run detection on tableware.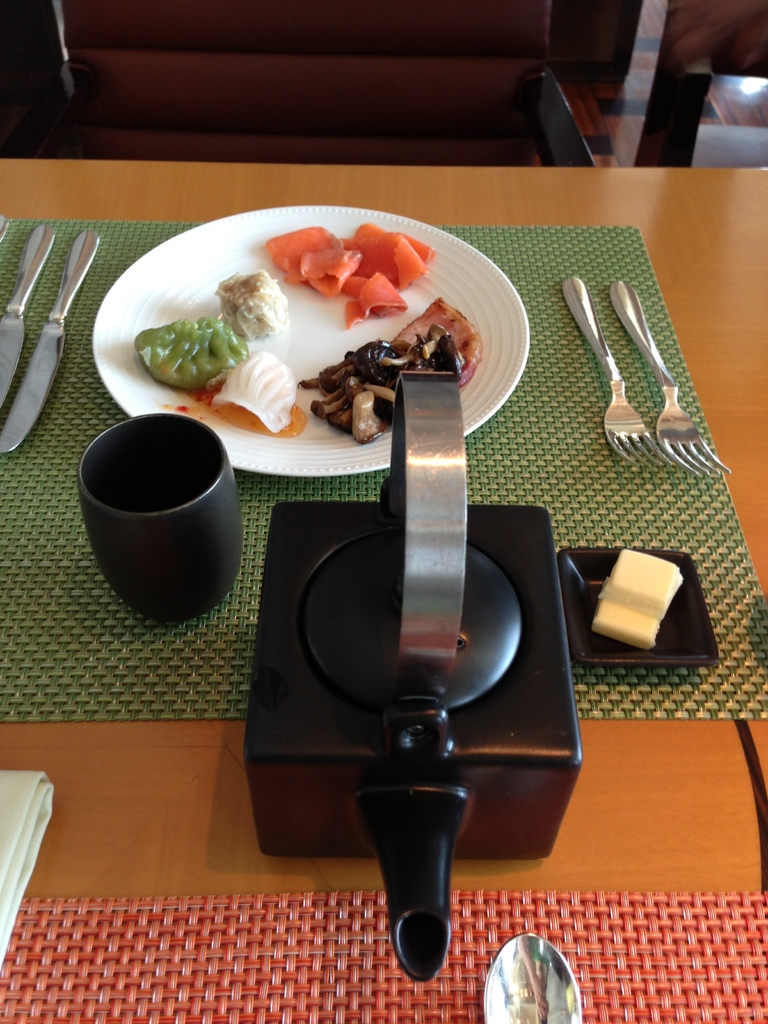
Result: [247,371,579,987].
